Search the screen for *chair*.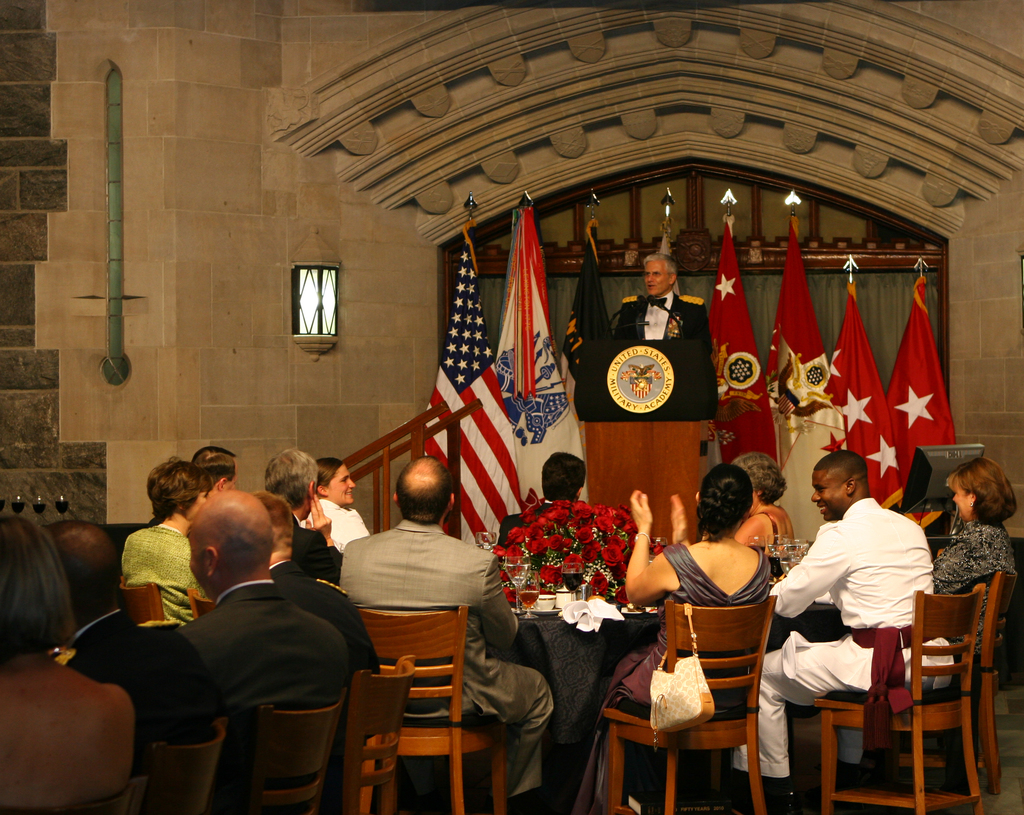
Found at locate(357, 598, 518, 814).
